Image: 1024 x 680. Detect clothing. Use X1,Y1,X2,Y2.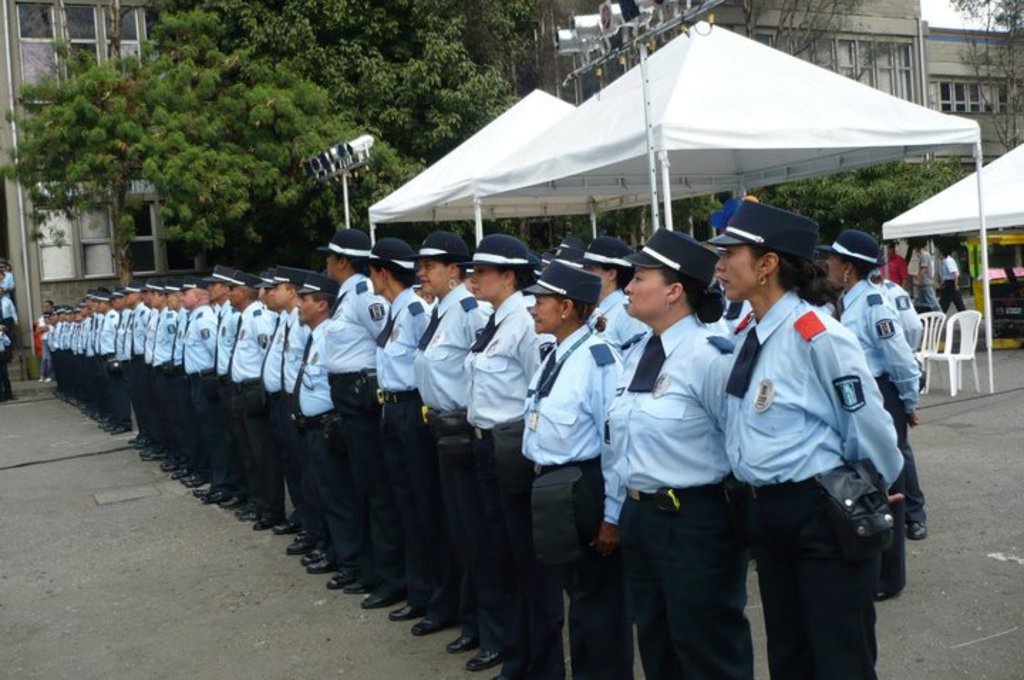
223,293,276,504.
